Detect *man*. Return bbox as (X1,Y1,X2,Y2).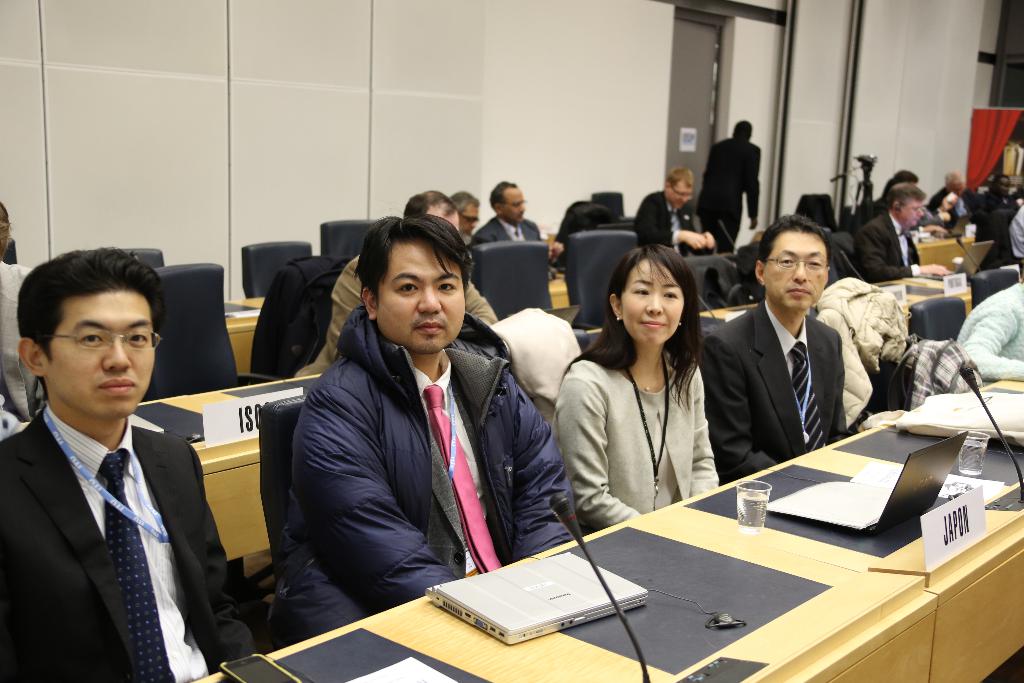
(284,188,504,384).
